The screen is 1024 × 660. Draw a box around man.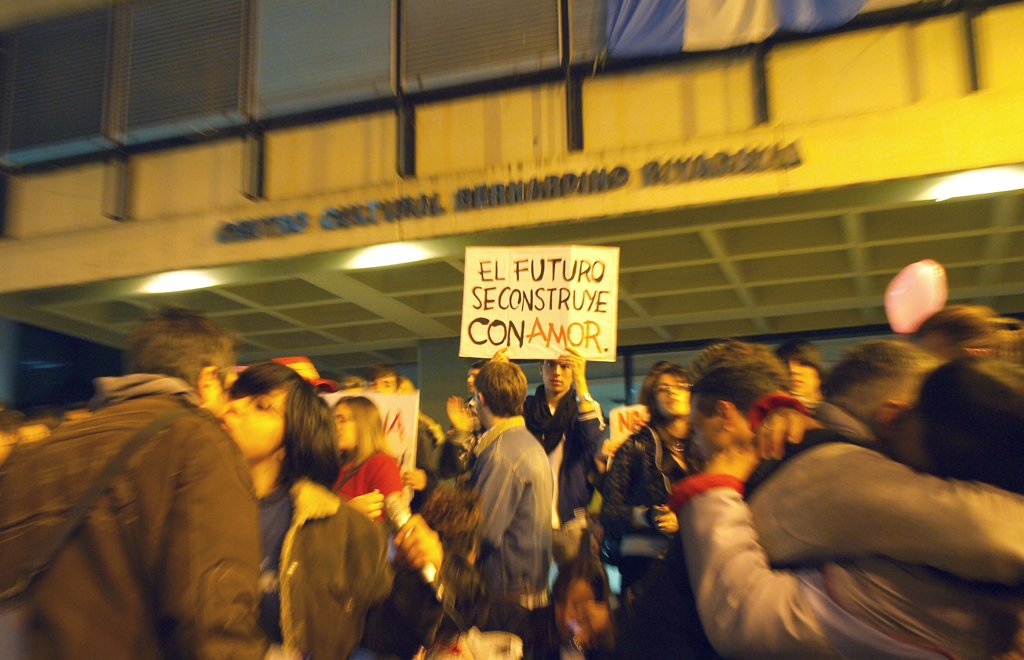
[x1=527, y1=351, x2=606, y2=518].
